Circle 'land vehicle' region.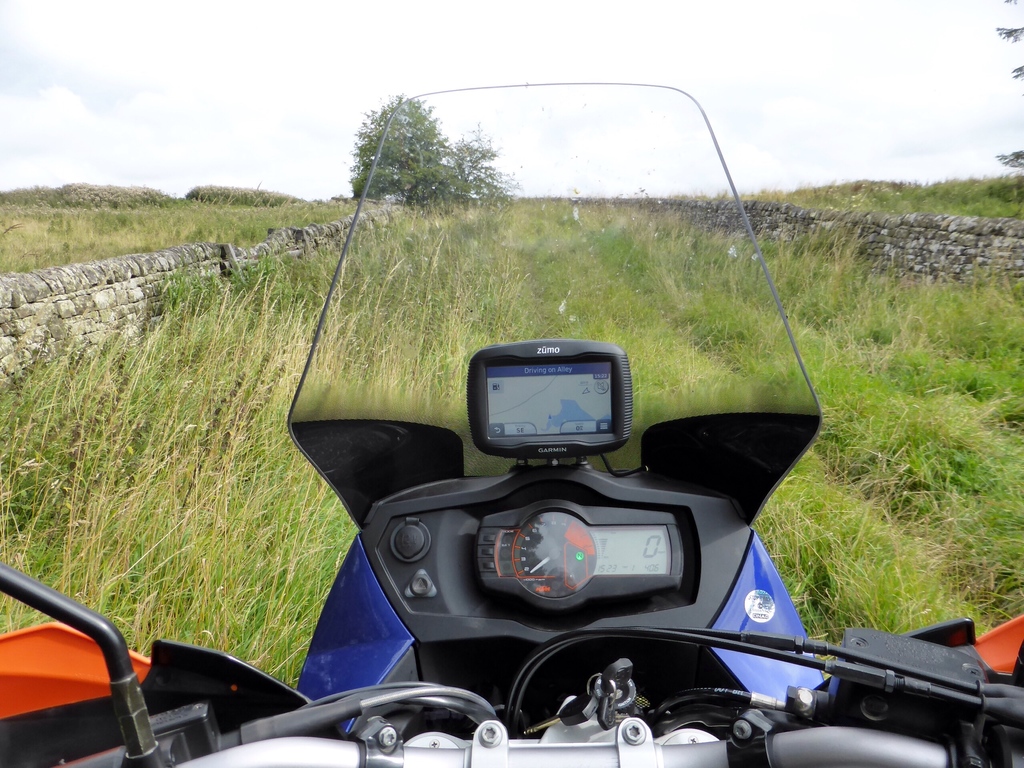
Region: pyautogui.locateOnScreen(0, 83, 1023, 767).
